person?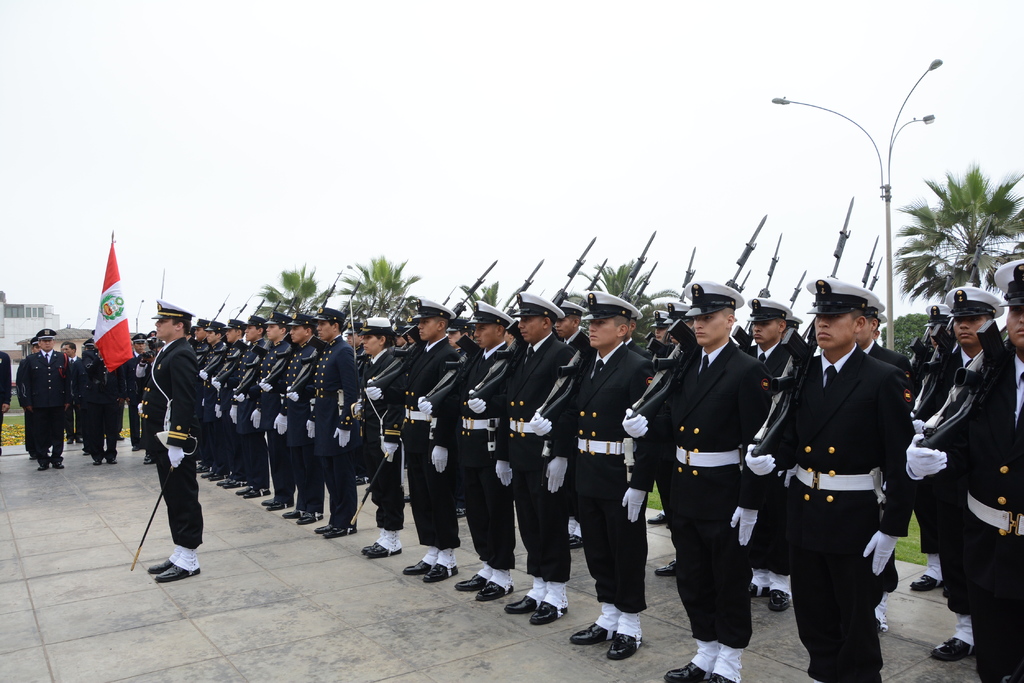
bbox(920, 287, 998, 655)
